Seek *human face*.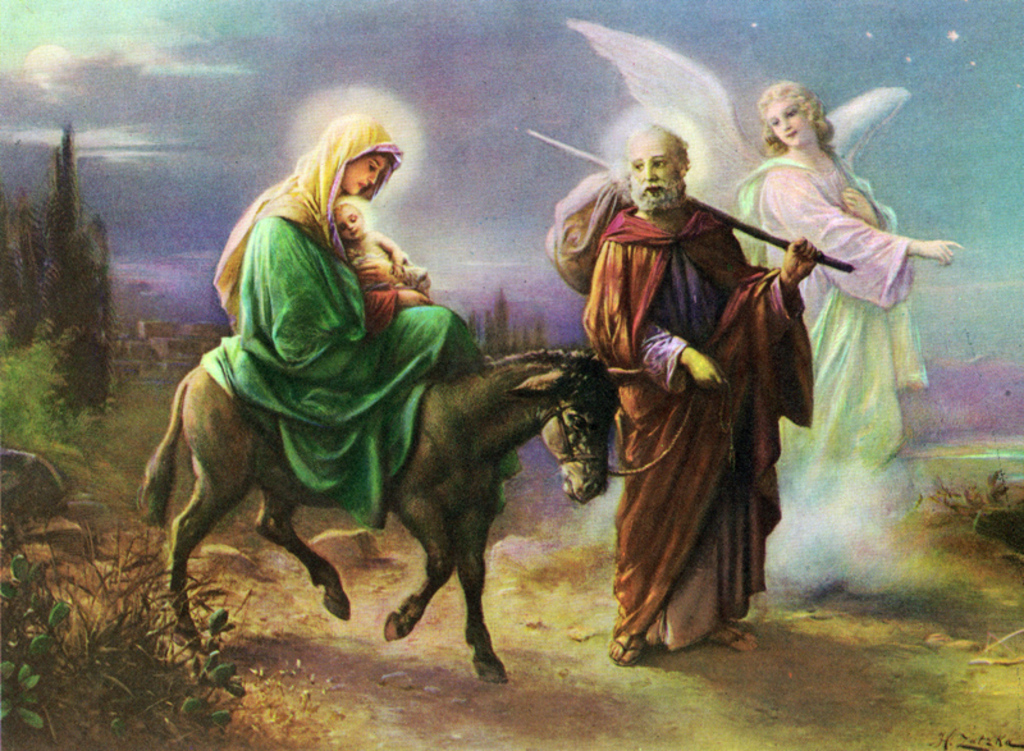
BBox(627, 133, 681, 205).
